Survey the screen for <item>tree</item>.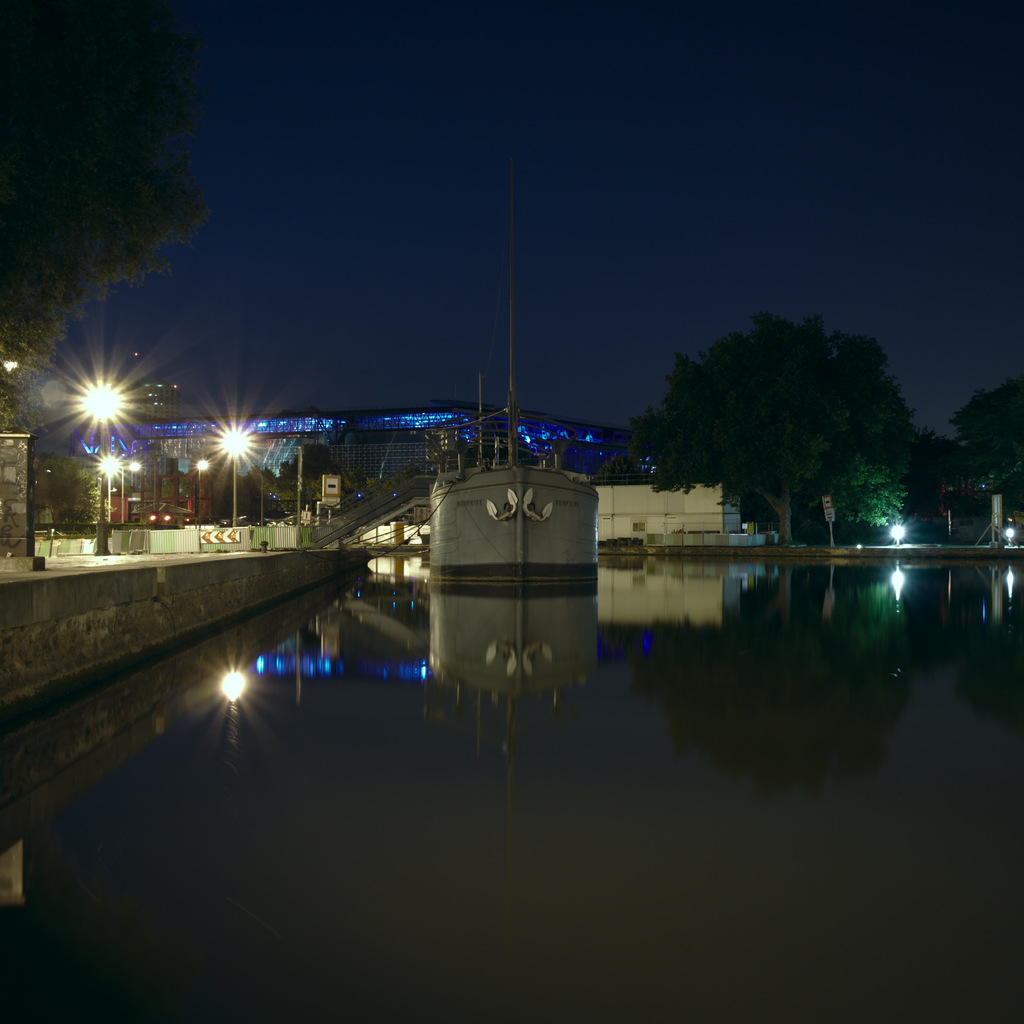
Survey found: region(594, 441, 646, 478).
